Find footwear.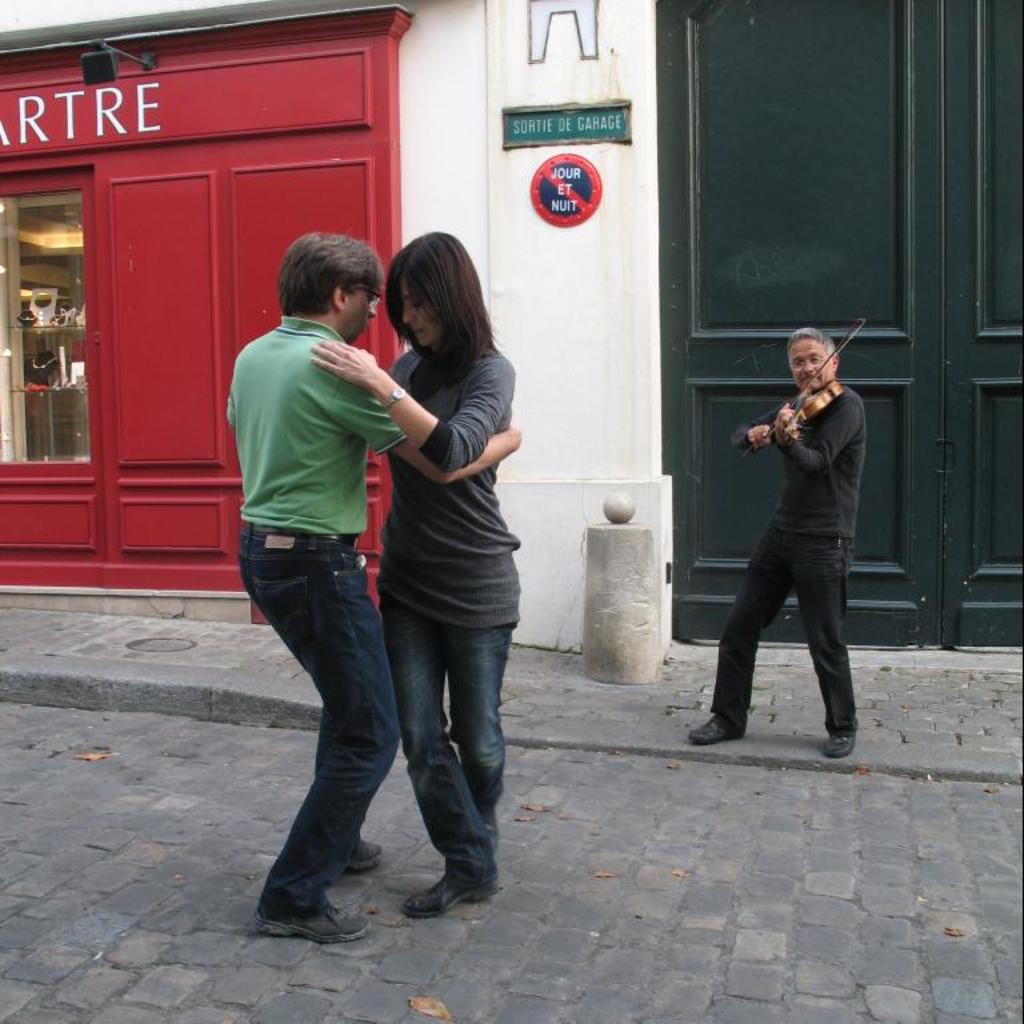
<region>408, 859, 504, 915</region>.
